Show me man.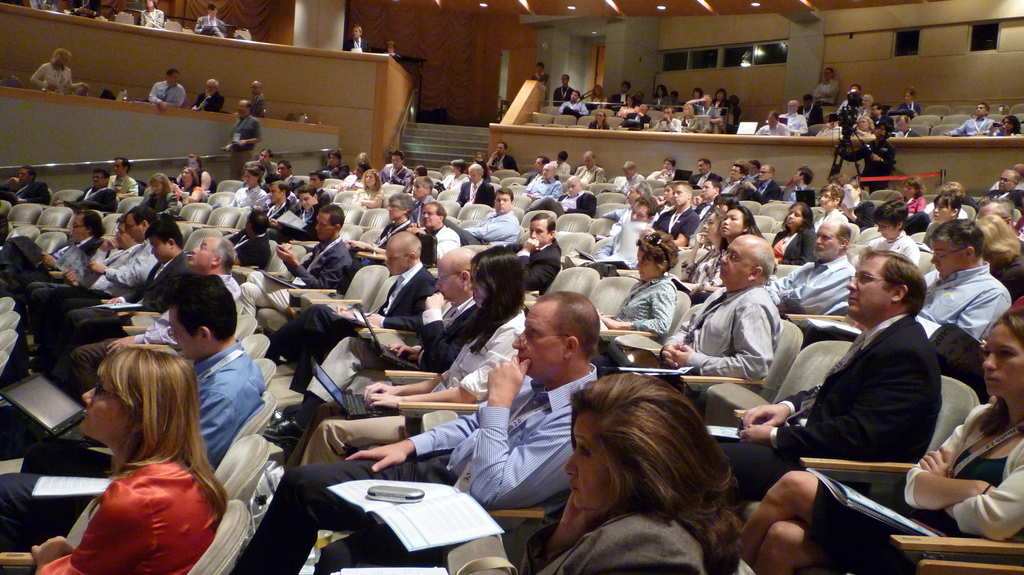
man is here: 767:217:856:315.
